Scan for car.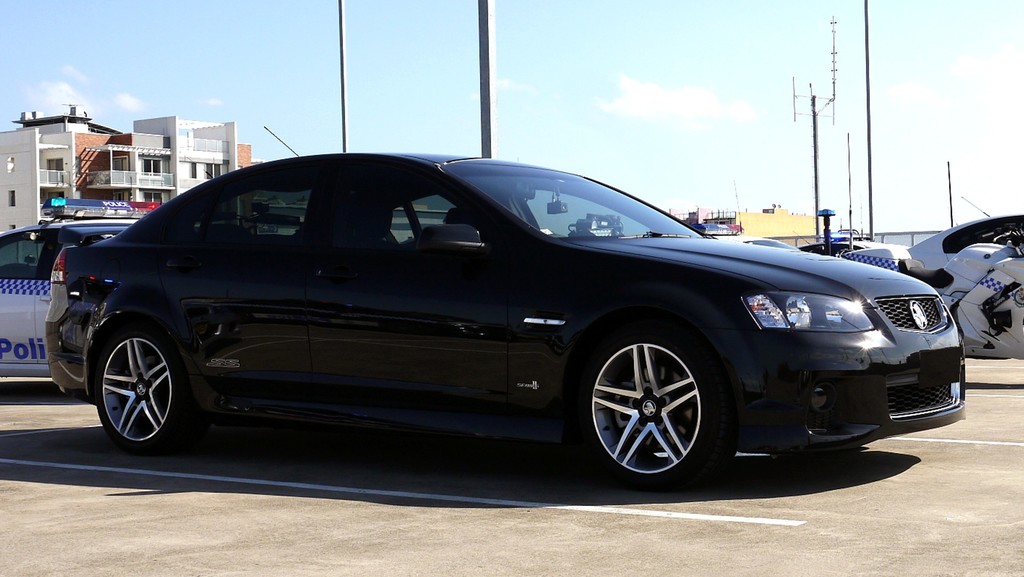
Scan result: (left=47, top=128, right=966, bottom=490).
